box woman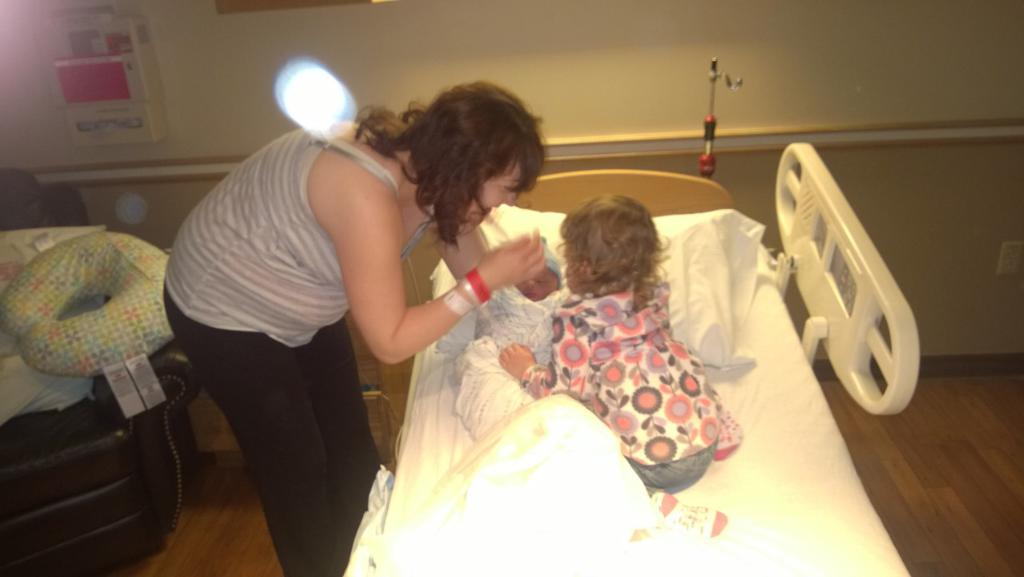
rect(180, 90, 693, 553)
